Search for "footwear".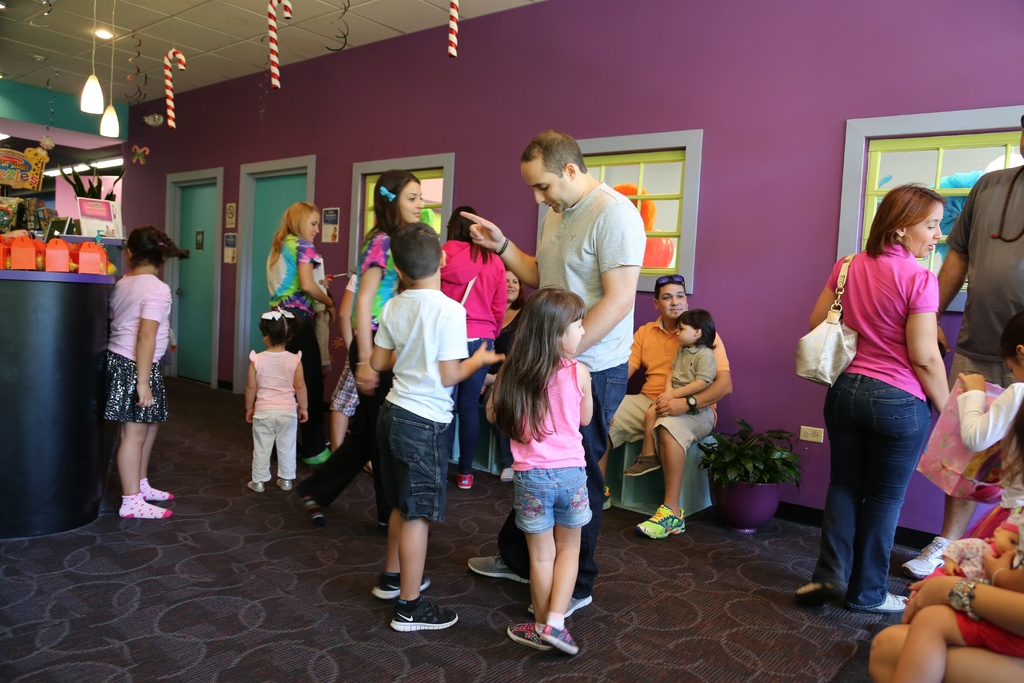
Found at <bbox>273, 473, 299, 491</bbox>.
